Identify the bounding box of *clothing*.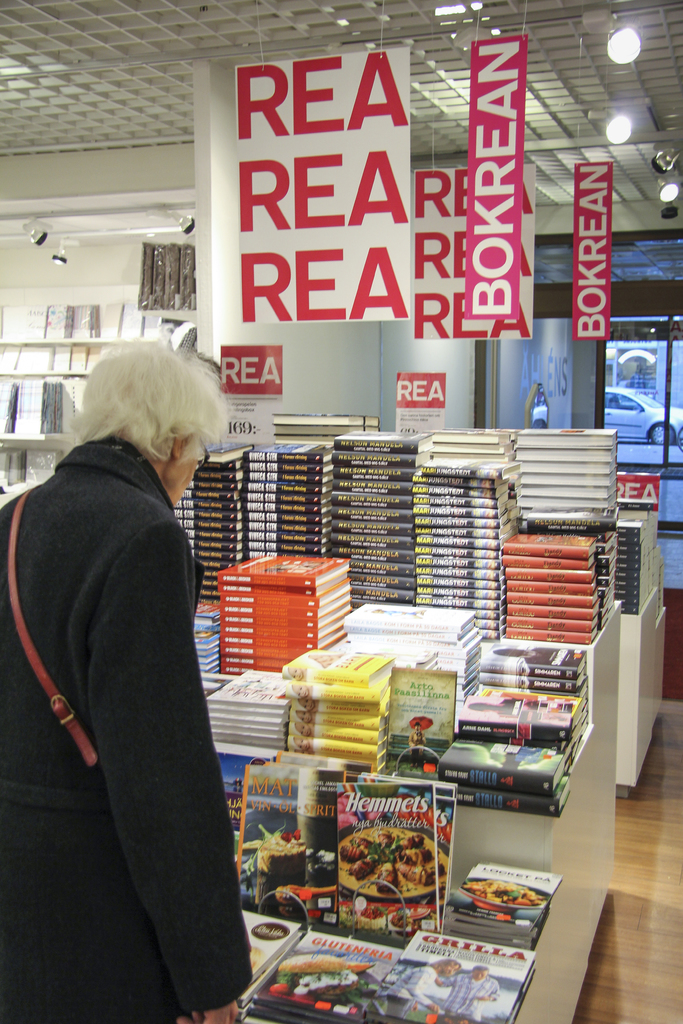
bbox=[24, 367, 254, 998].
